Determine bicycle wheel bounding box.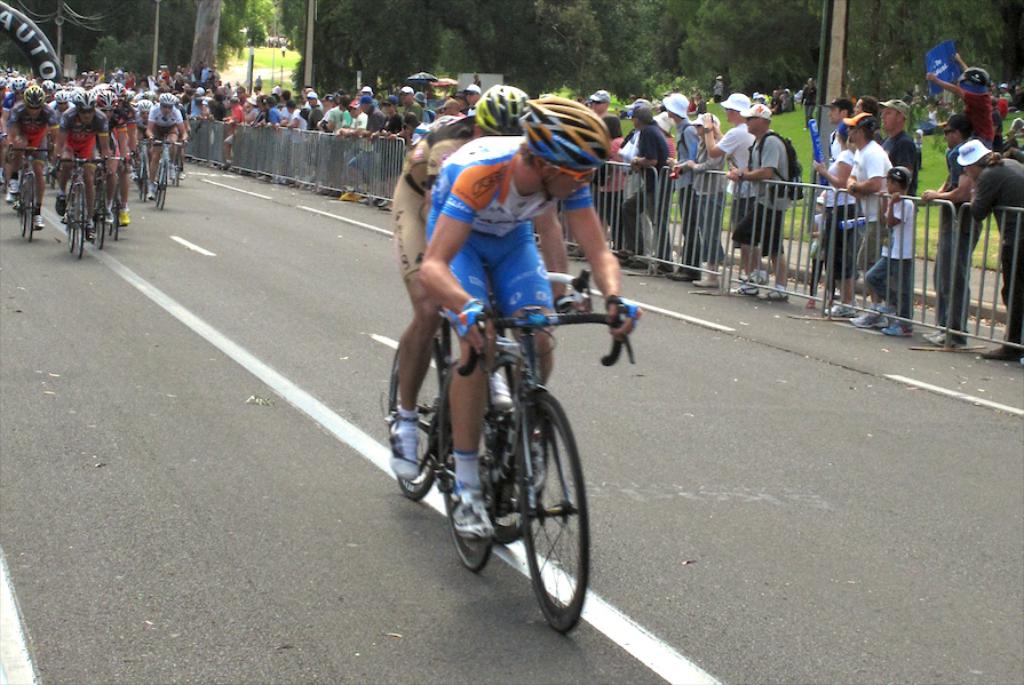
Determined: left=437, top=388, right=513, bottom=583.
